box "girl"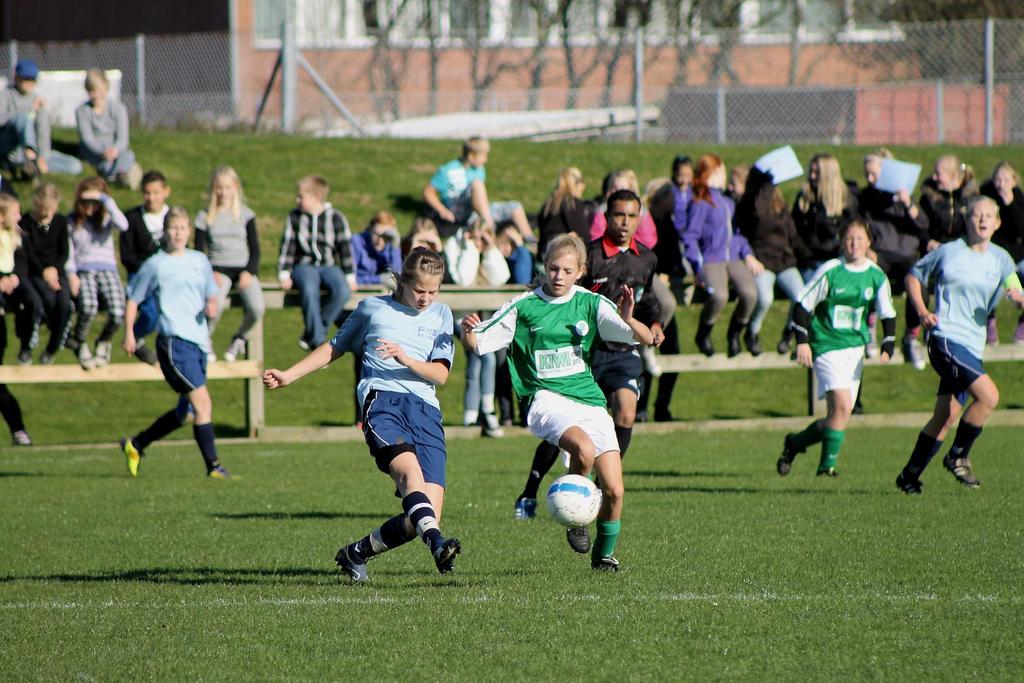
pyautogui.locateOnScreen(63, 174, 128, 369)
